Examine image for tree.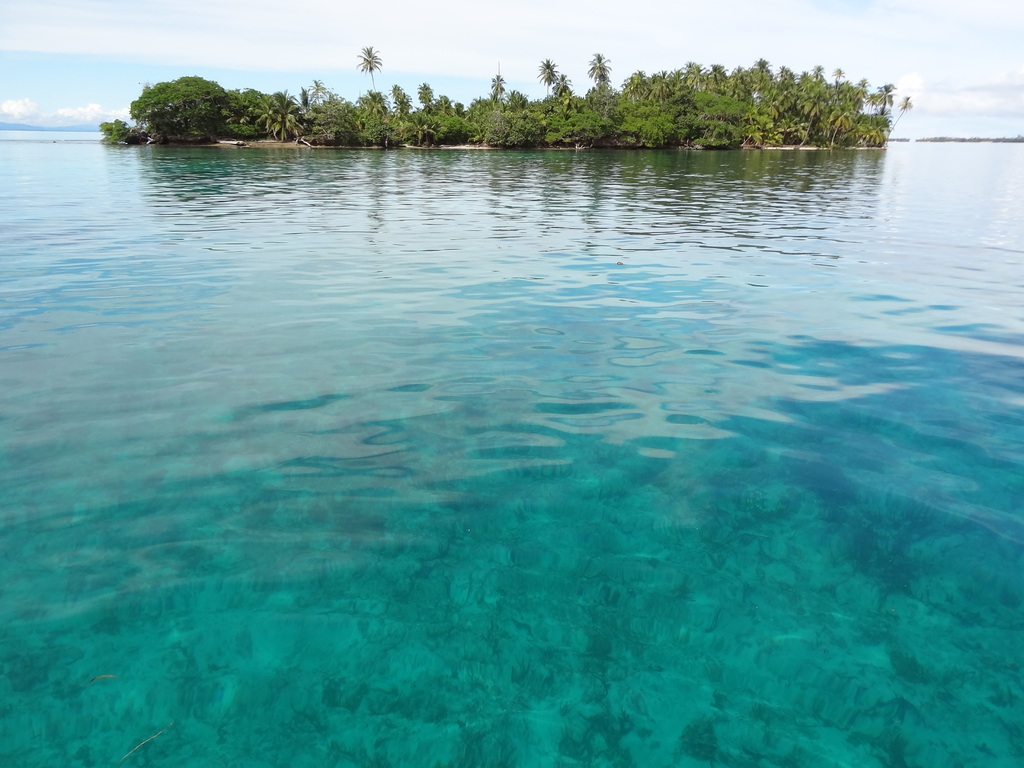
Examination result: detection(246, 91, 304, 142).
